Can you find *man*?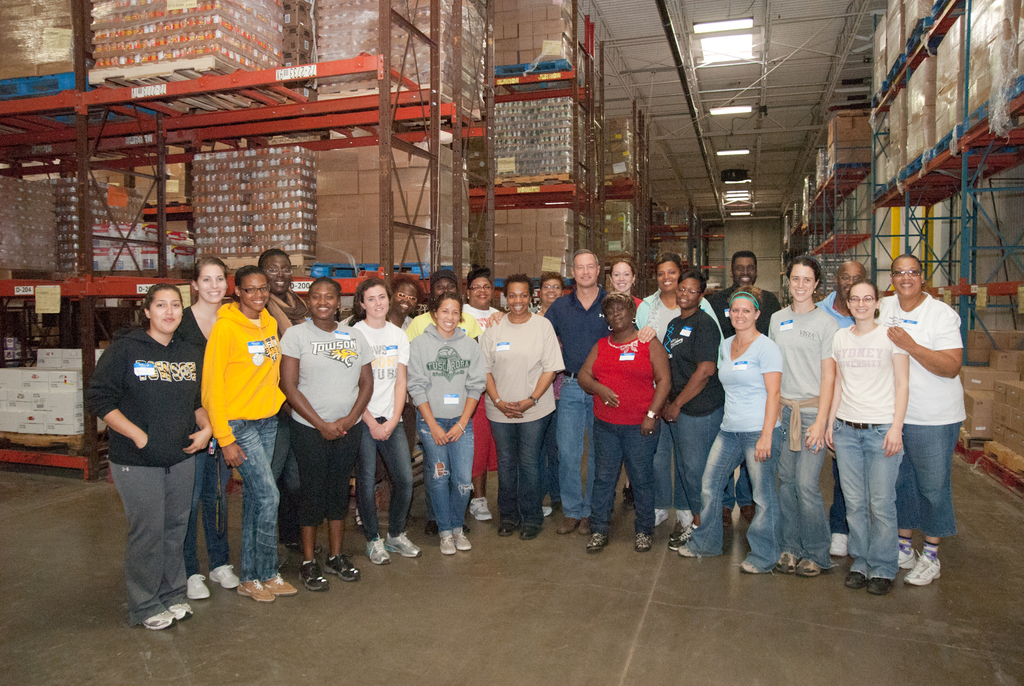
Yes, bounding box: (left=597, top=252, right=653, bottom=301).
